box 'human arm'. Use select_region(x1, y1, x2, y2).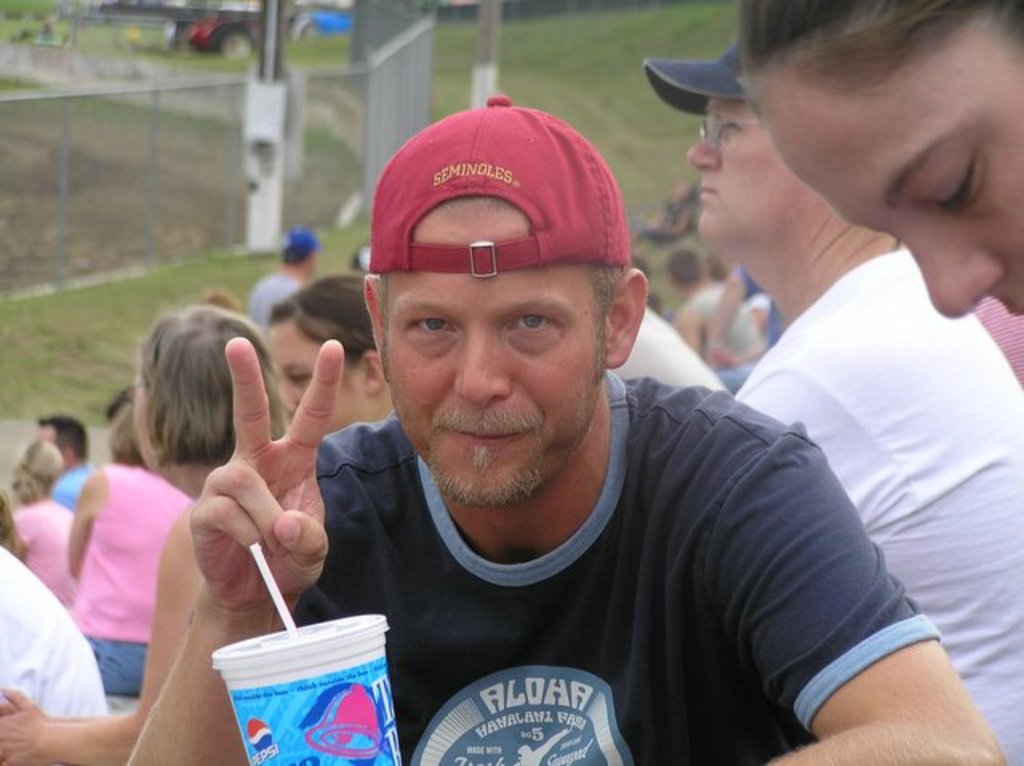
select_region(728, 357, 909, 536).
